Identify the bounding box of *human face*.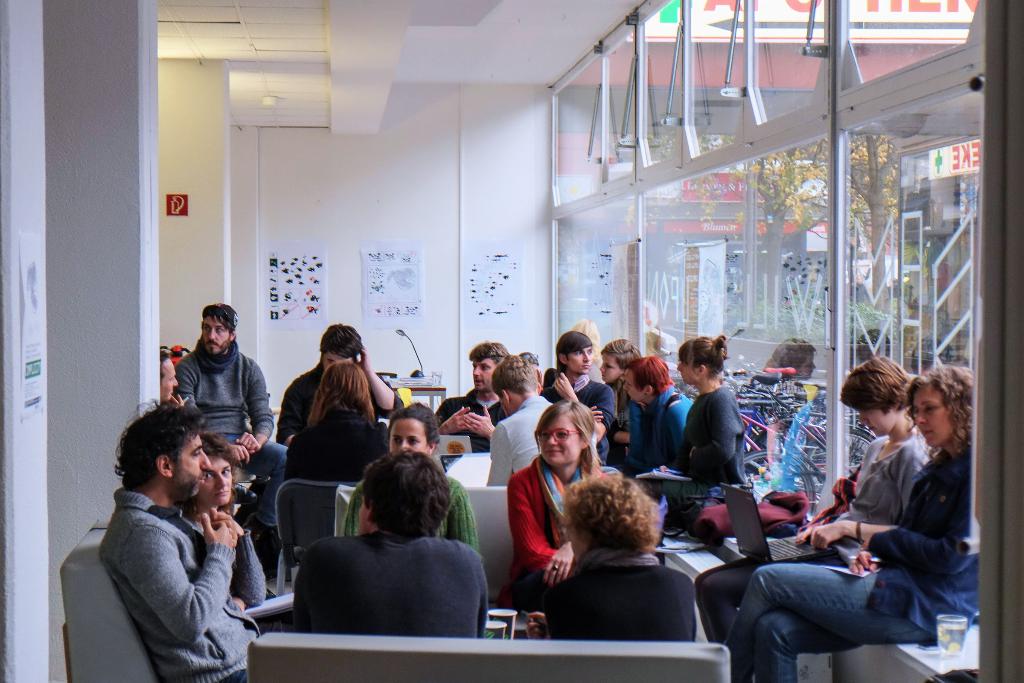
left=203, top=315, right=225, bottom=356.
